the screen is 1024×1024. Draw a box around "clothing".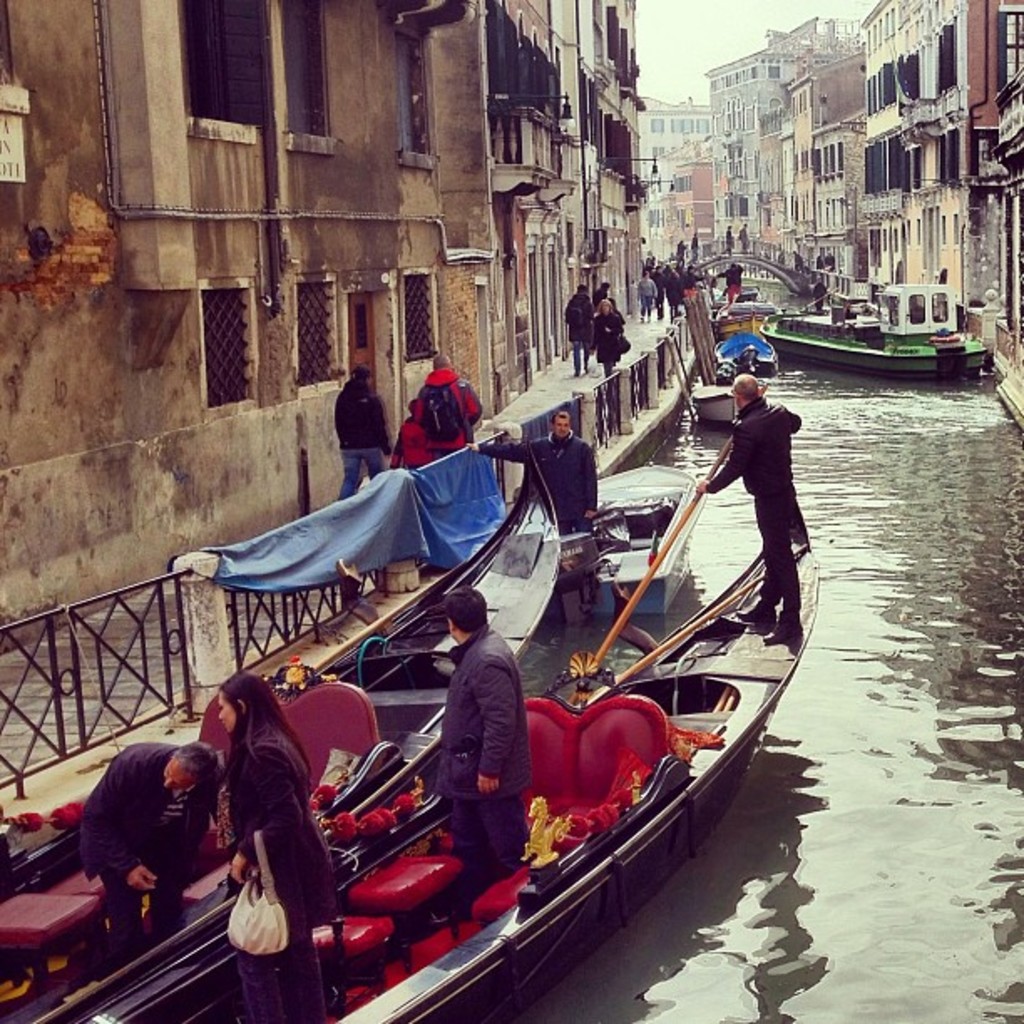
bbox(393, 365, 494, 475).
